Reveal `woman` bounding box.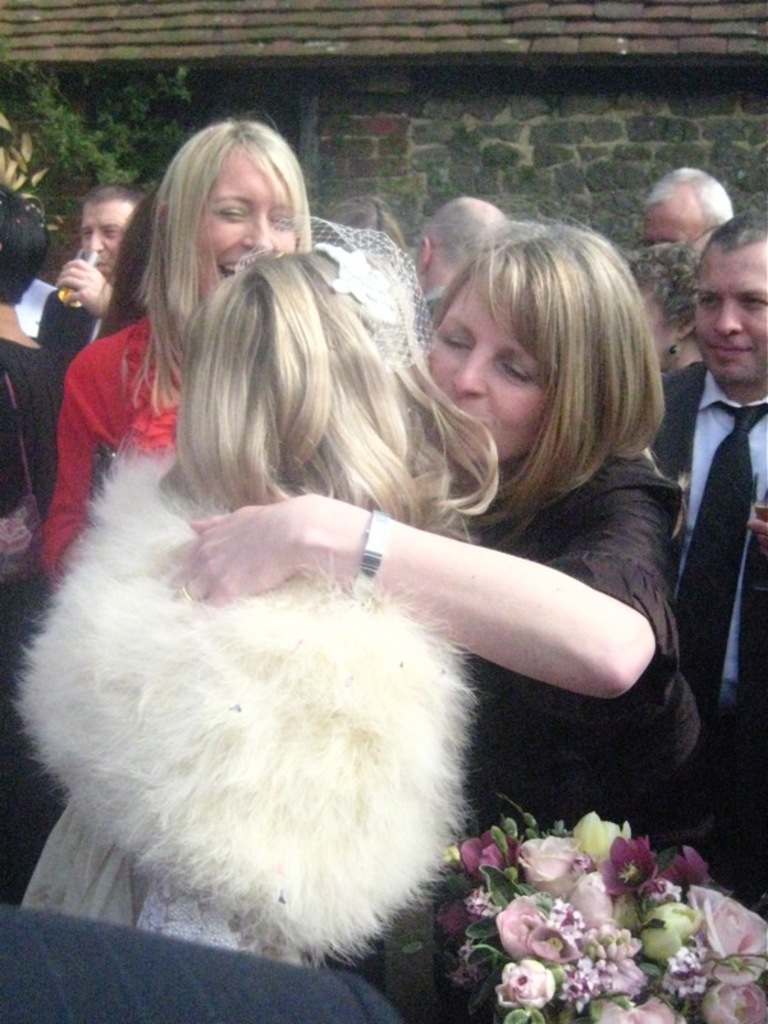
Revealed: crop(8, 251, 500, 969).
